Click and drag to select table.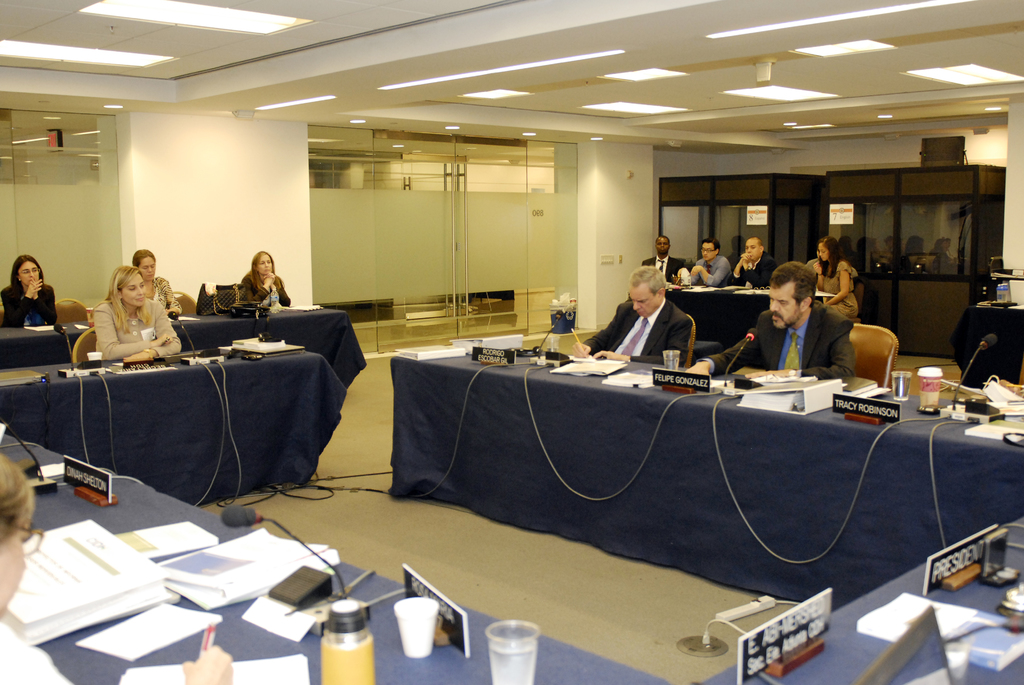
Selection: pyautogui.locateOnScreen(0, 311, 364, 392).
